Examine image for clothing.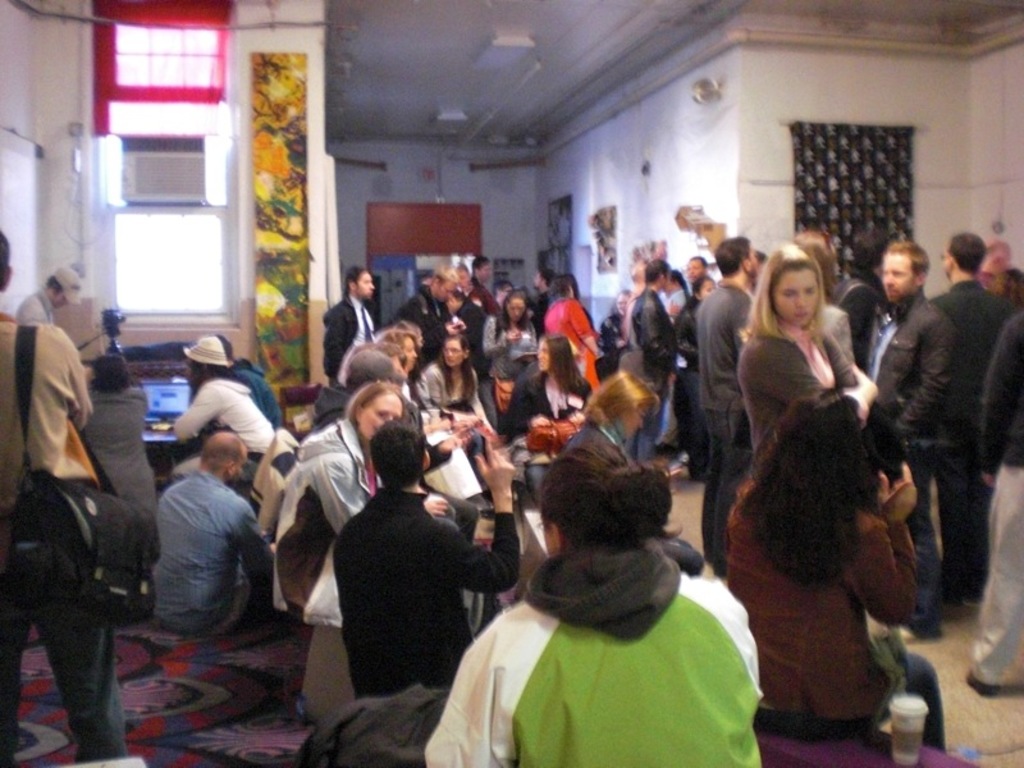
Examination result: 175/375/278/460.
